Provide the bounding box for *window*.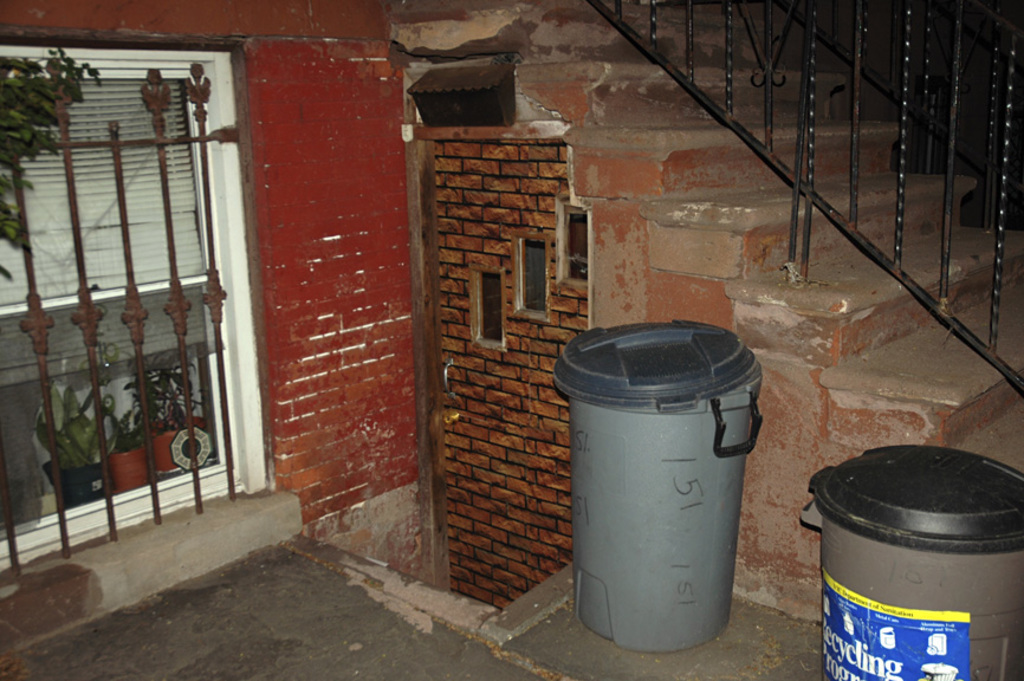
519 236 547 317.
